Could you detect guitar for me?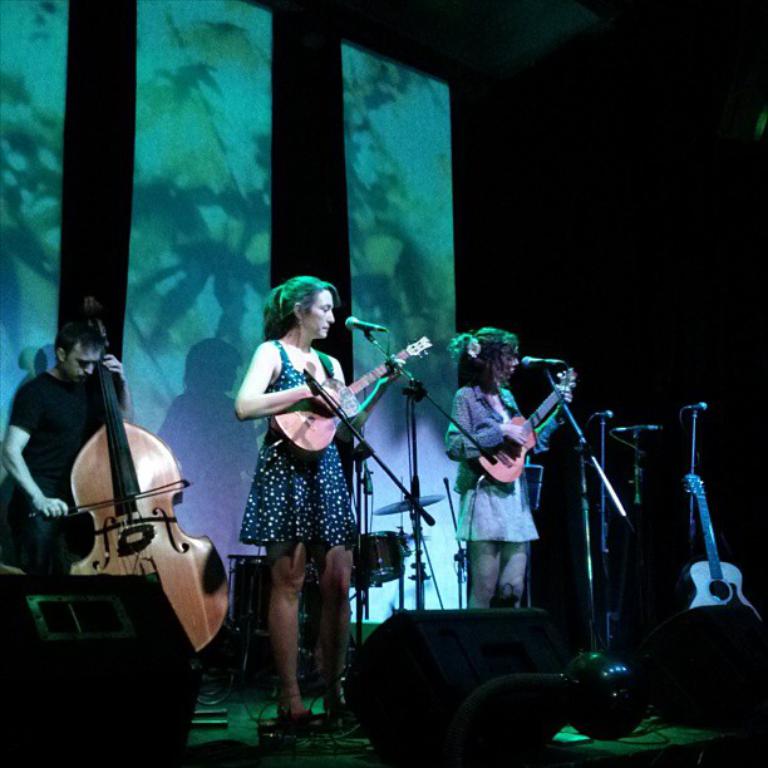
Detection result: 675/454/764/651.
